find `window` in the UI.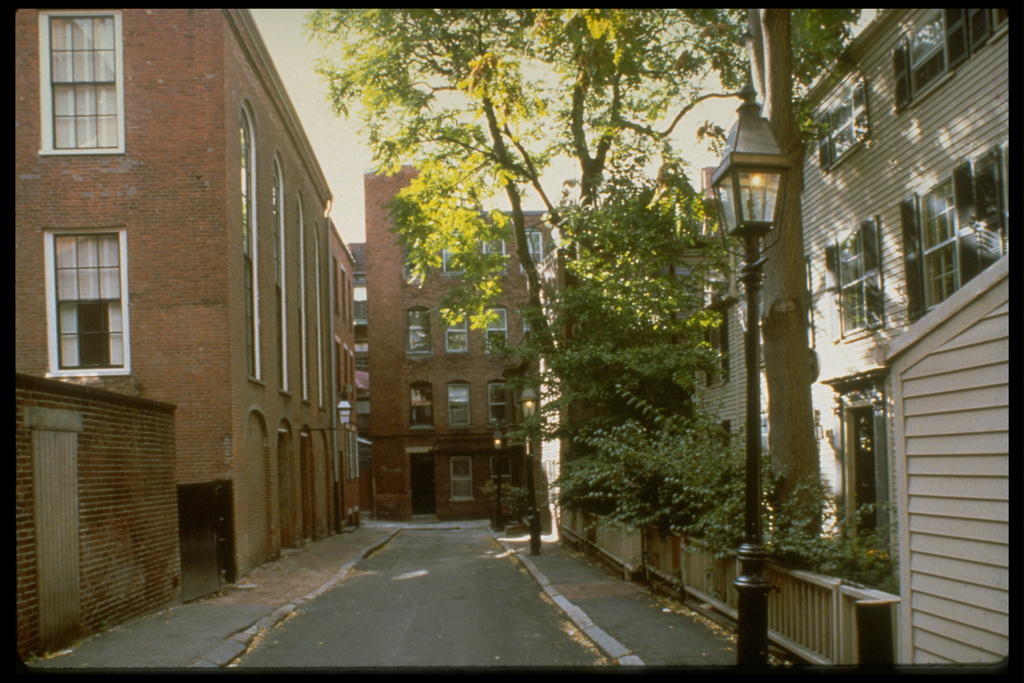
UI element at box=[485, 234, 505, 284].
